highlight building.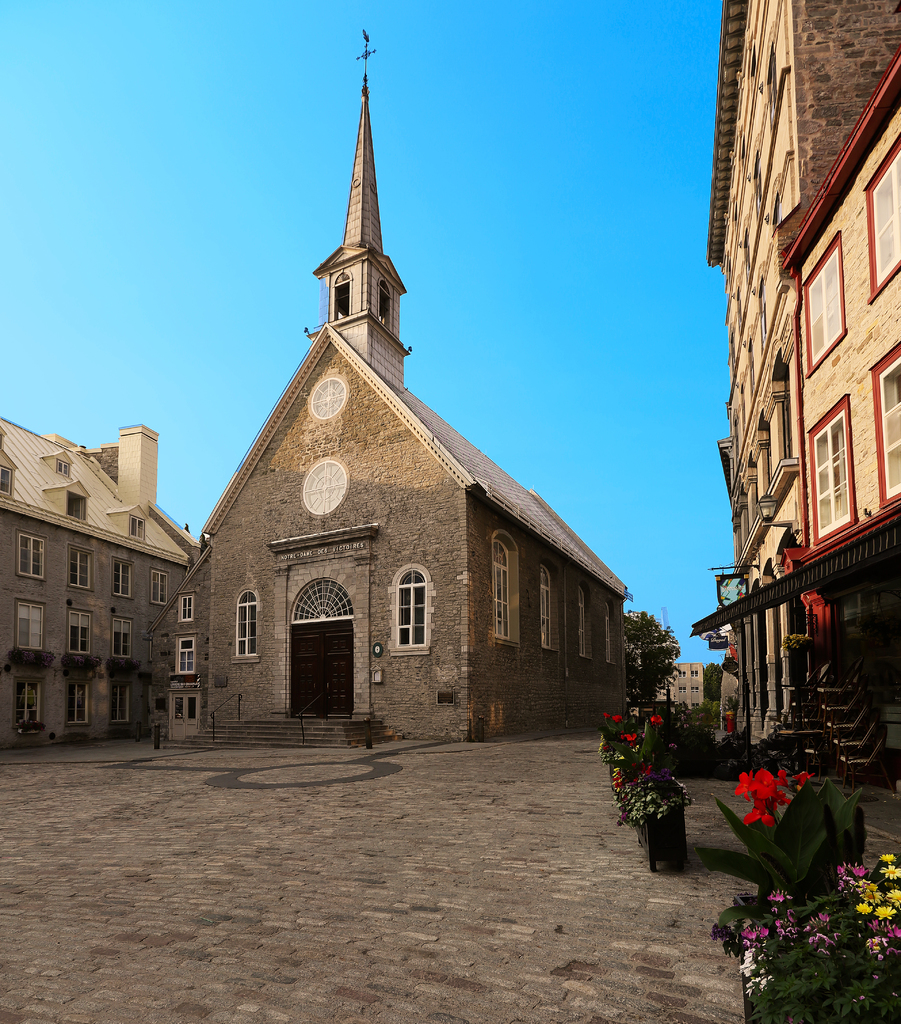
Highlighted region: x1=715, y1=0, x2=900, y2=746.
